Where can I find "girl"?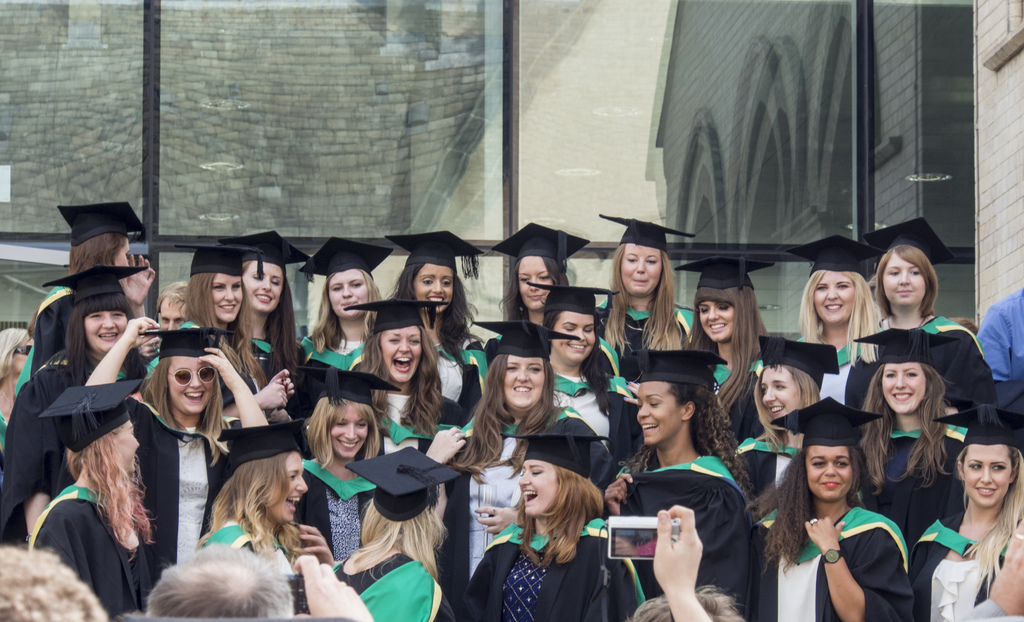
You can find it at (177,414,344,574).
